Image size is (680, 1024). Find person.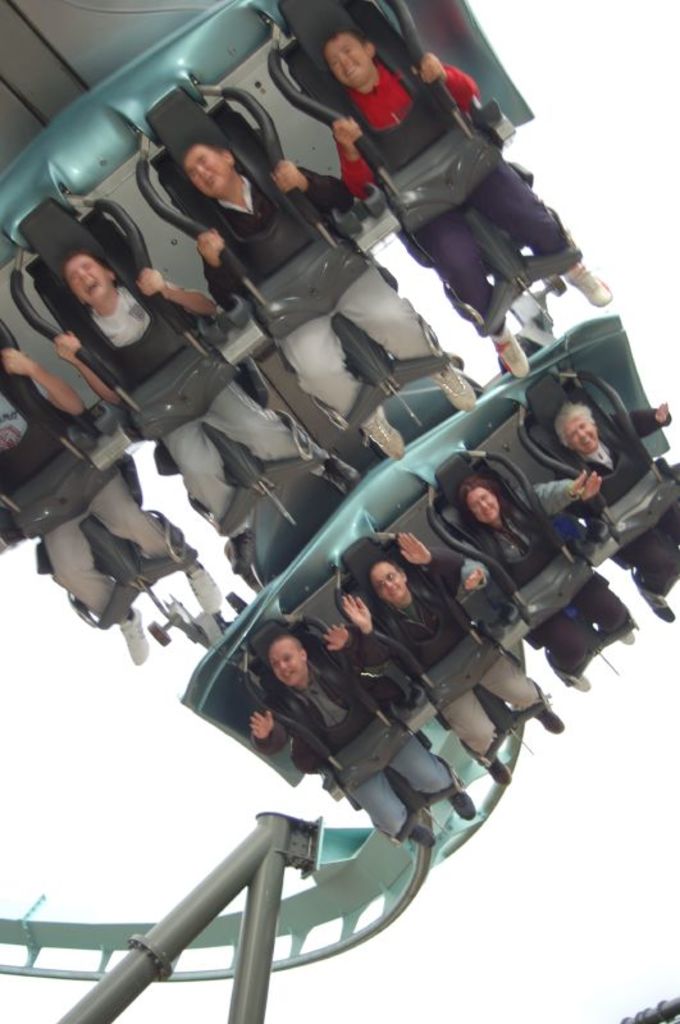
box=[565, 394, 679, 625].
